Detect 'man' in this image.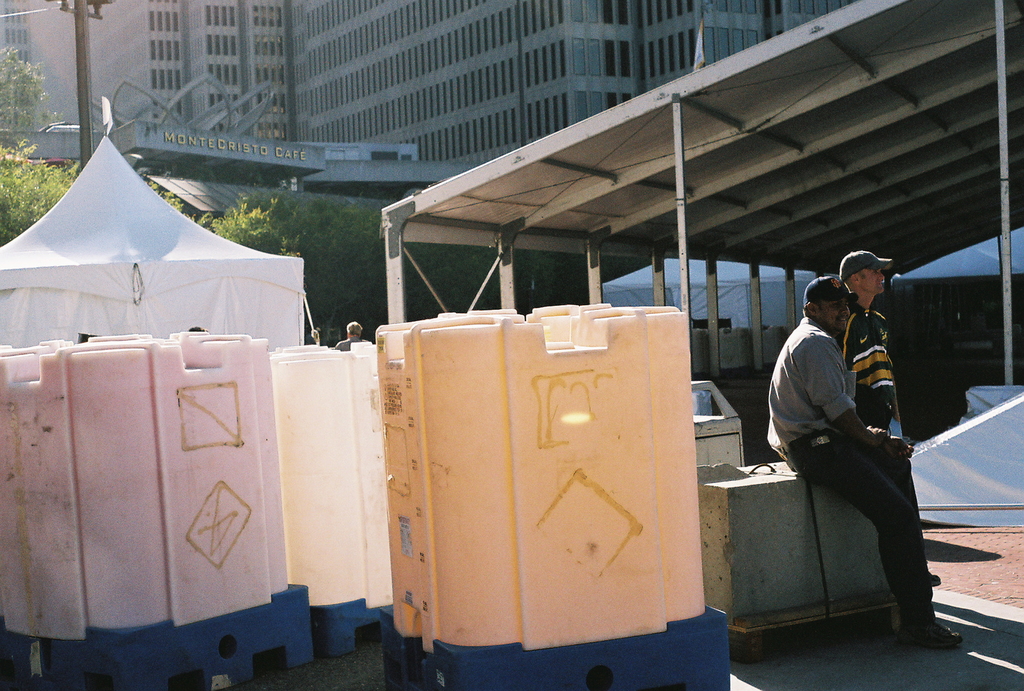
Detection: [767, 241, 965, 650].
